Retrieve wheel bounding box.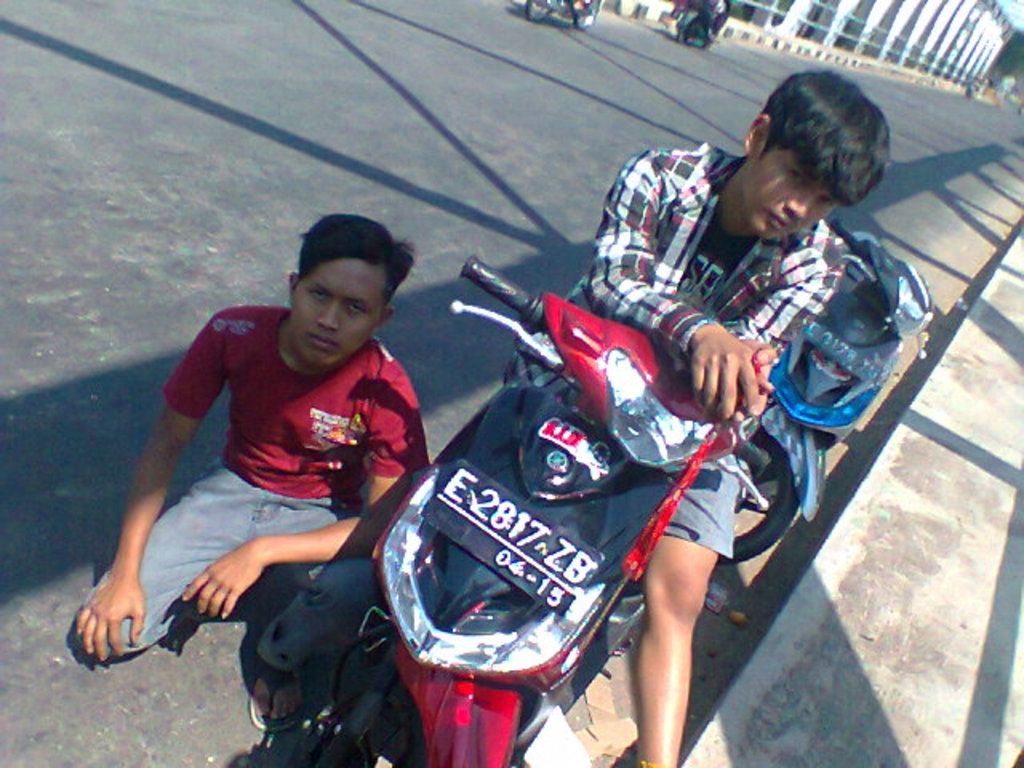
Bounding box: crop(710, 445, 797, 562).
